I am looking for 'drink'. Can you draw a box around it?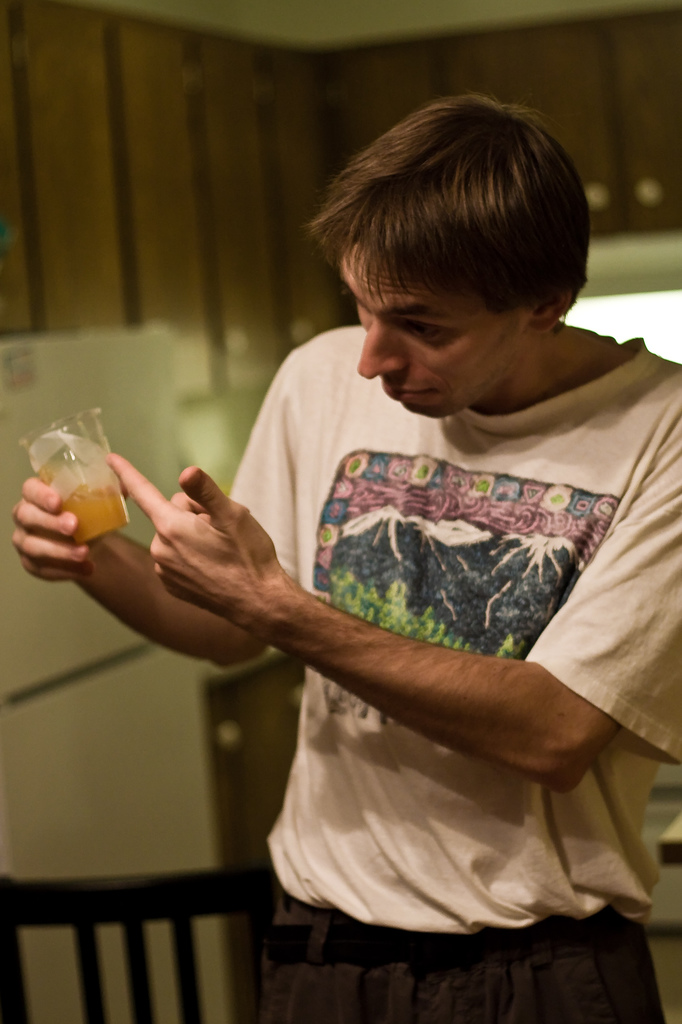
Sure, the bounding box is <bbox>43, 460, 125, 548</bbox>.
